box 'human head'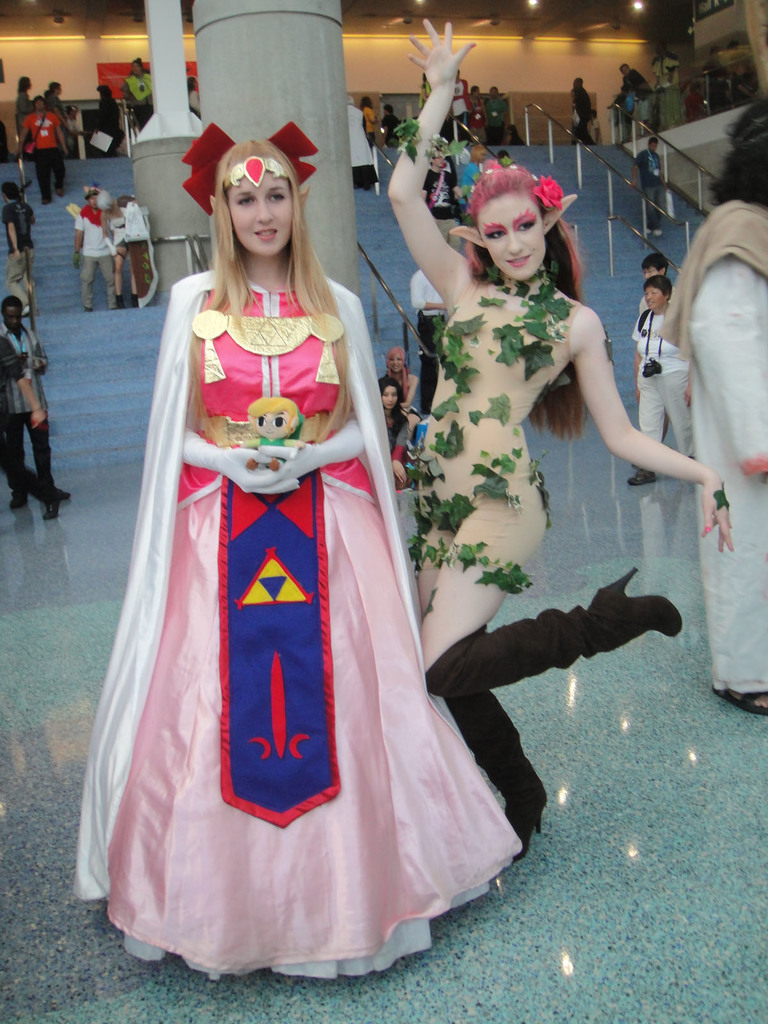
{"x1": 707, "y1": 43, "x2": 724, "y2": 57}
